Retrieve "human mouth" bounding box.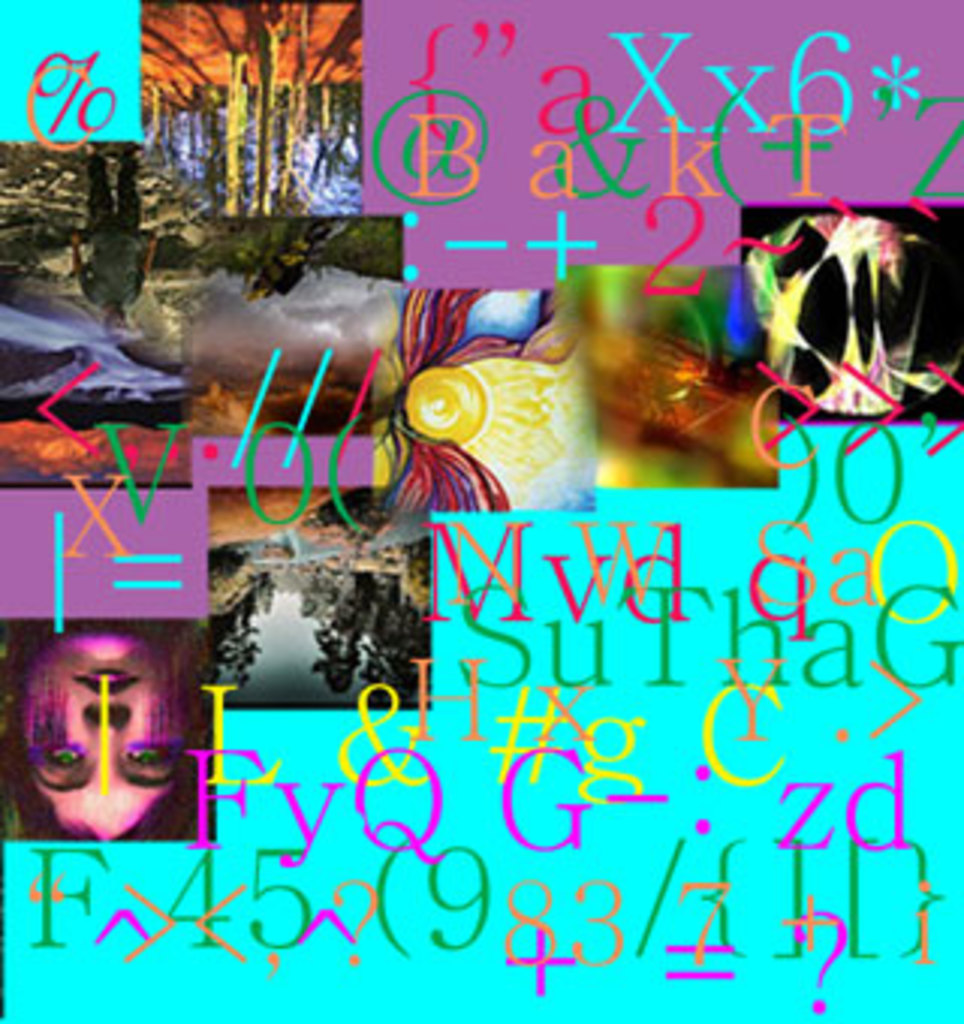
Bounding box: 69 666 136 696.
